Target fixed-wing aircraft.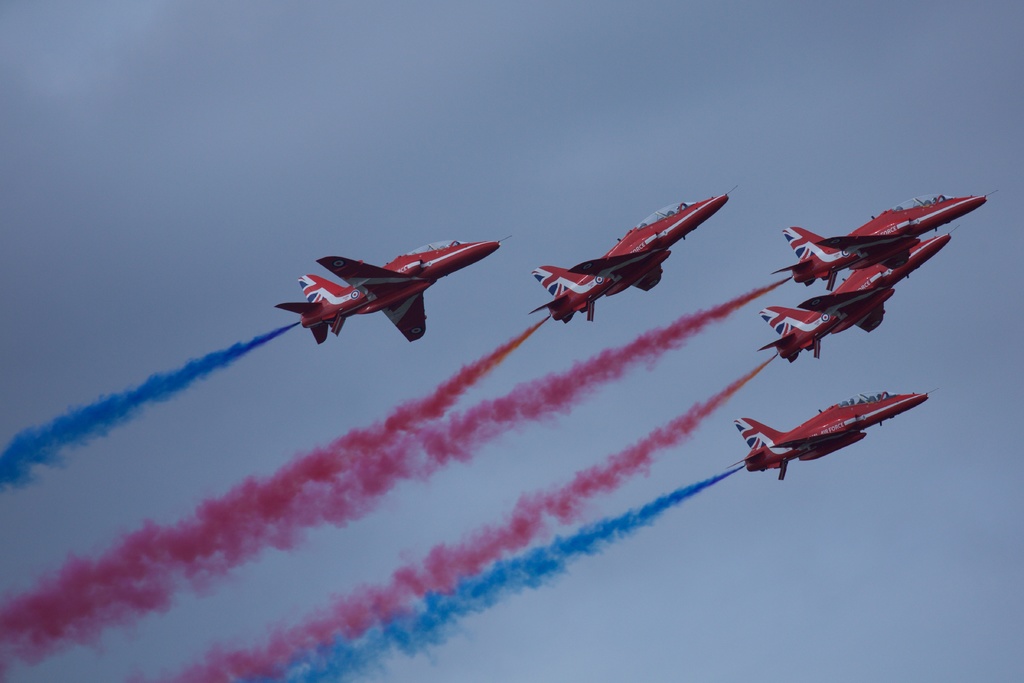
Target region: x1=730, y1=388, x2=934, y2=482.
